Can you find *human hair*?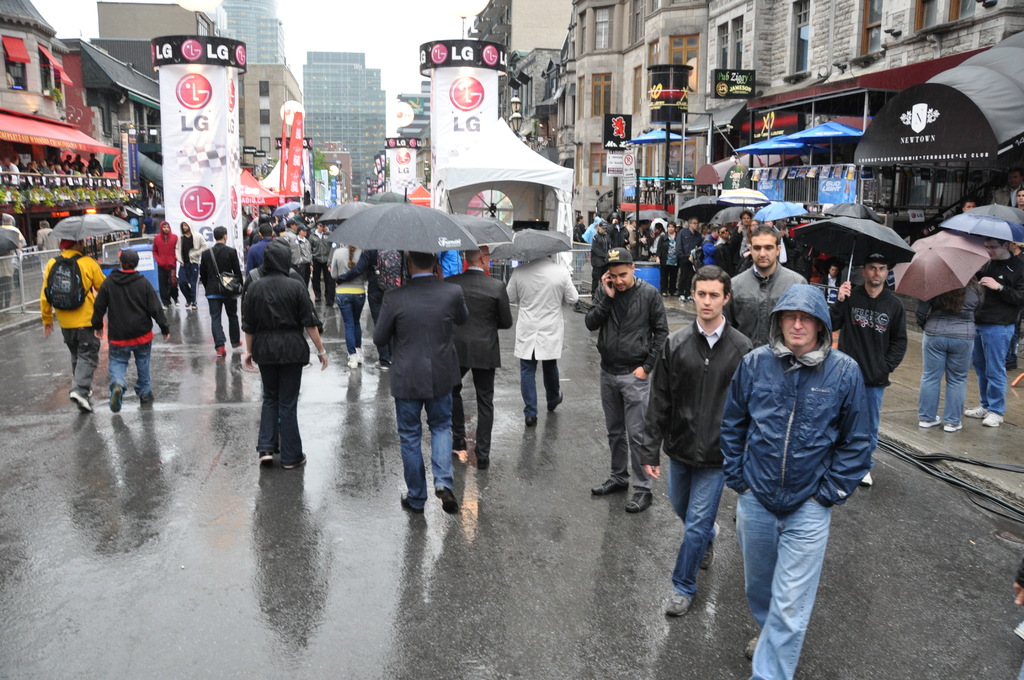
Yes, bounding box: 214,227,223,239.
